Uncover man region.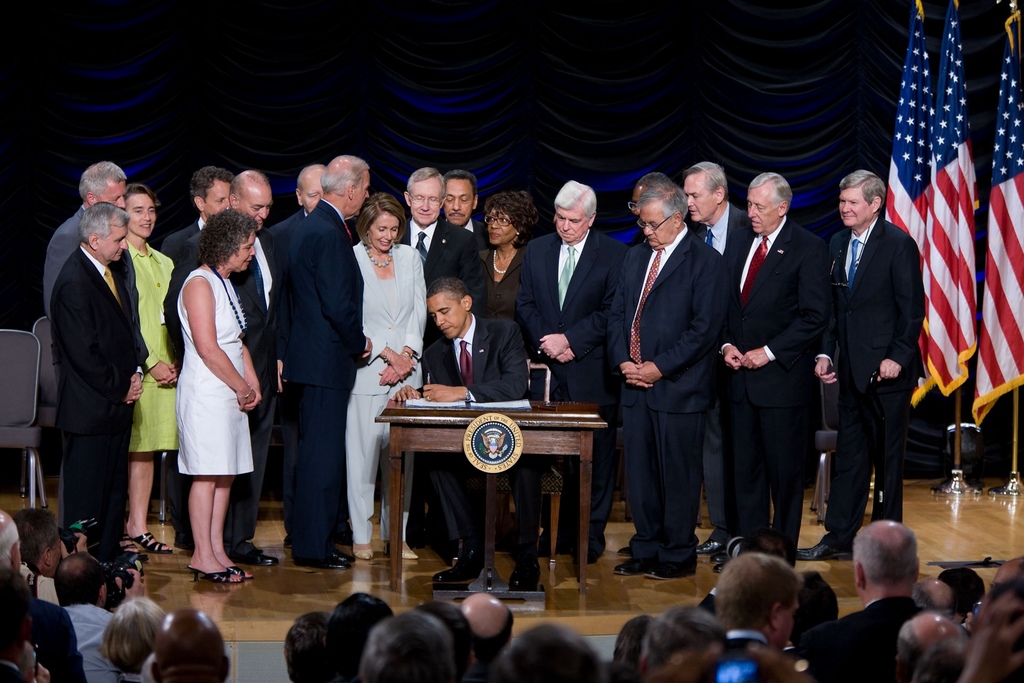
Uncovered: x1=161 y1=166 x2=234 y2=552.
